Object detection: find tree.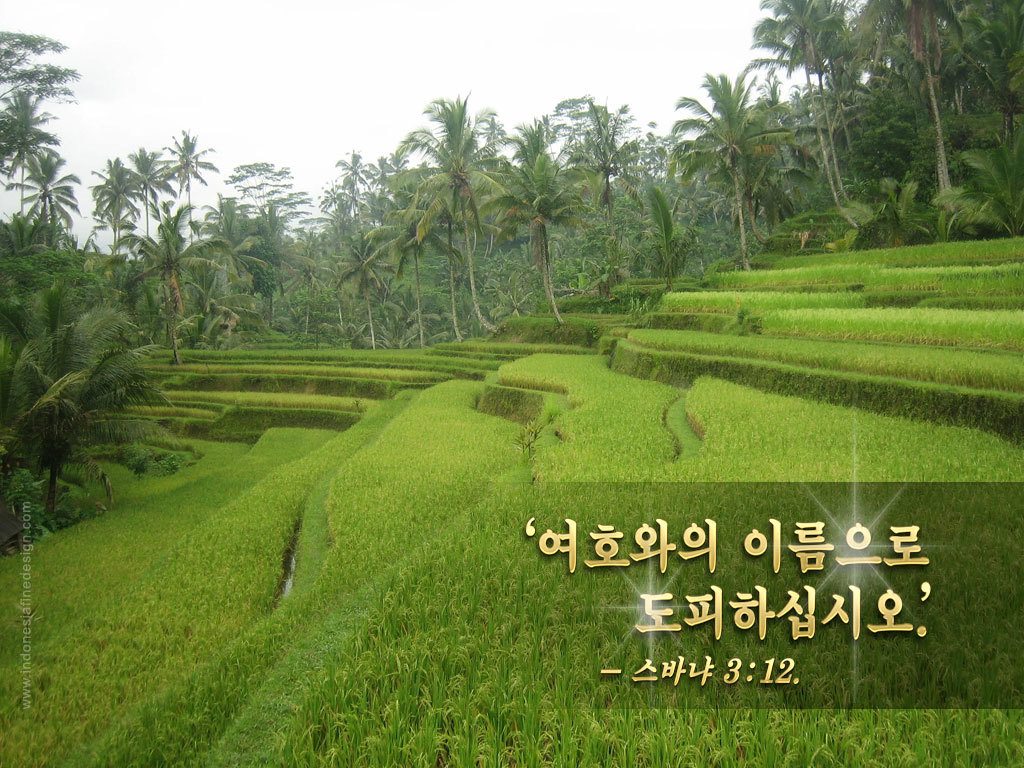
rect(0, 25, 82, 99).
